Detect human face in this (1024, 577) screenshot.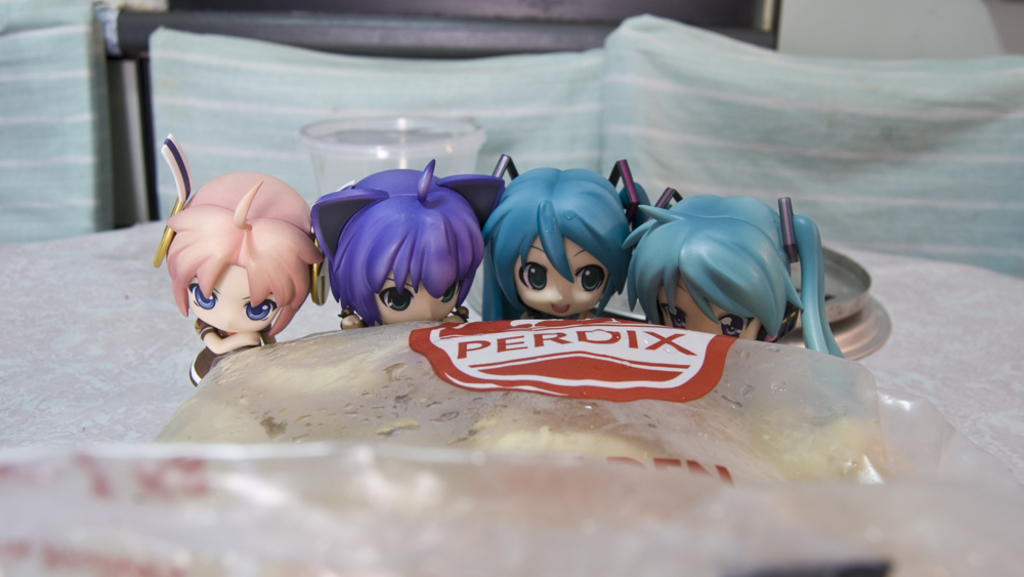
Detection: (502, 215, 622, 311).
